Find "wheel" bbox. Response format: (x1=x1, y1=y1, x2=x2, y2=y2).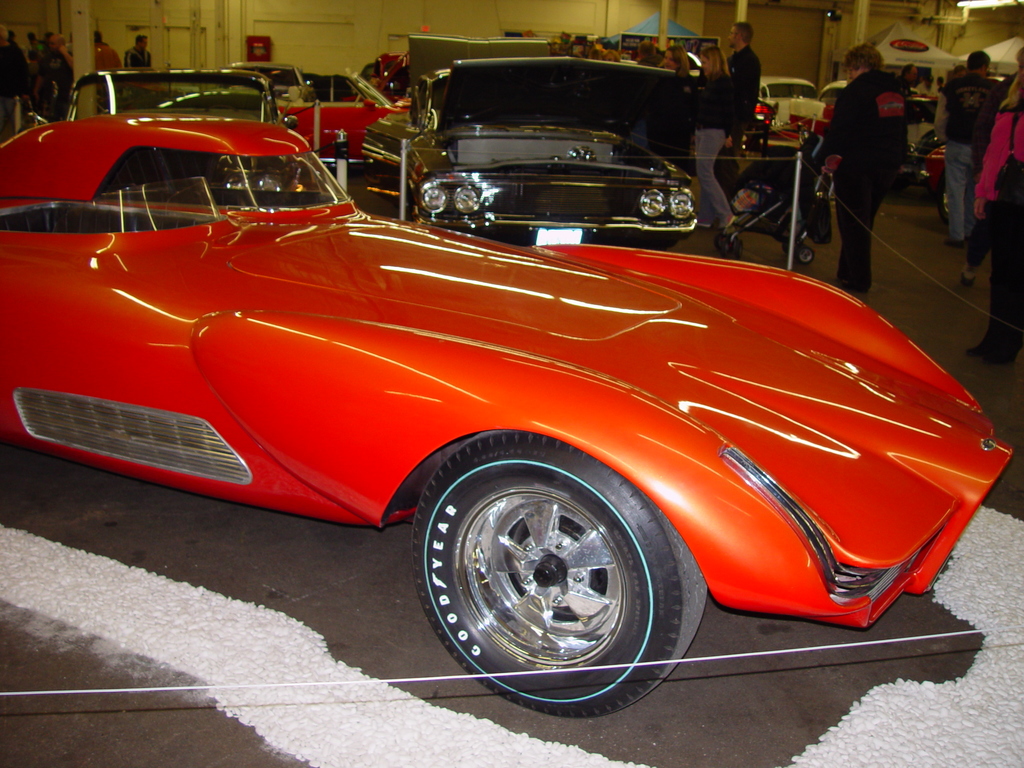
(x1=938, y1=180, x2=957, y2=220).
